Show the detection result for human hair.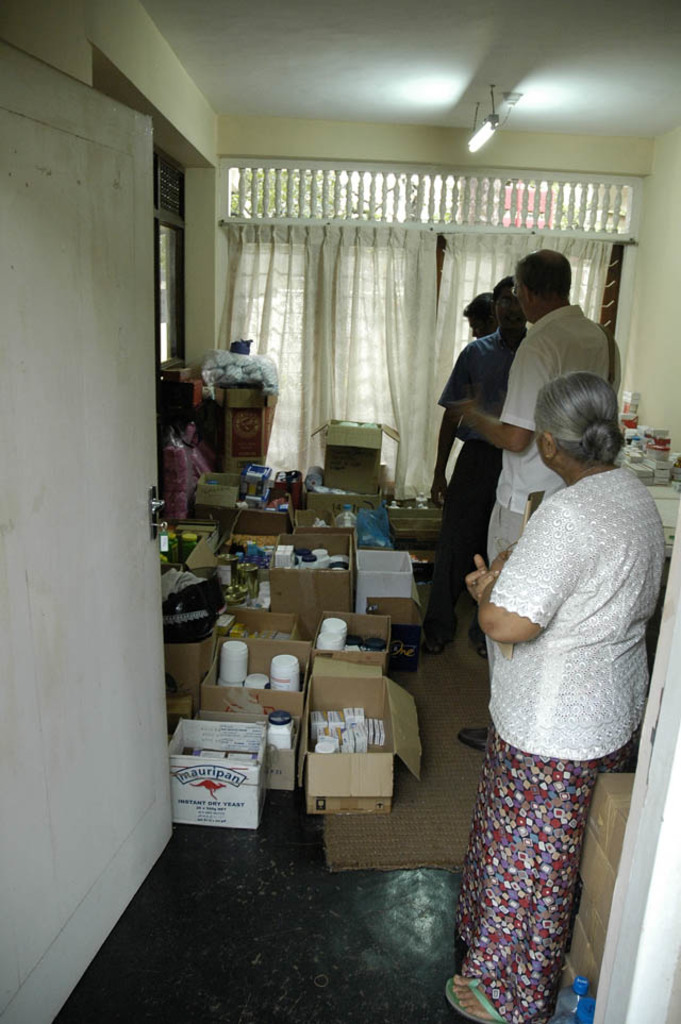
x1=489 y1=276 x2=516 y2=300.
